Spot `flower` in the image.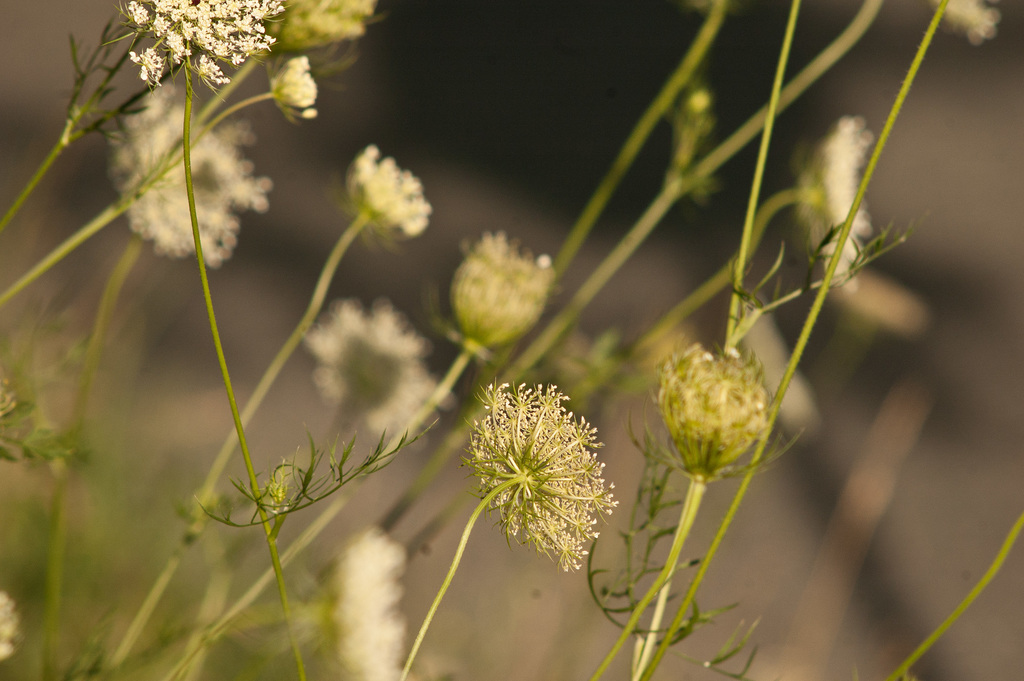
`flower` found at pyautogui.locateOnScreen(319, 523, 408, 680).
